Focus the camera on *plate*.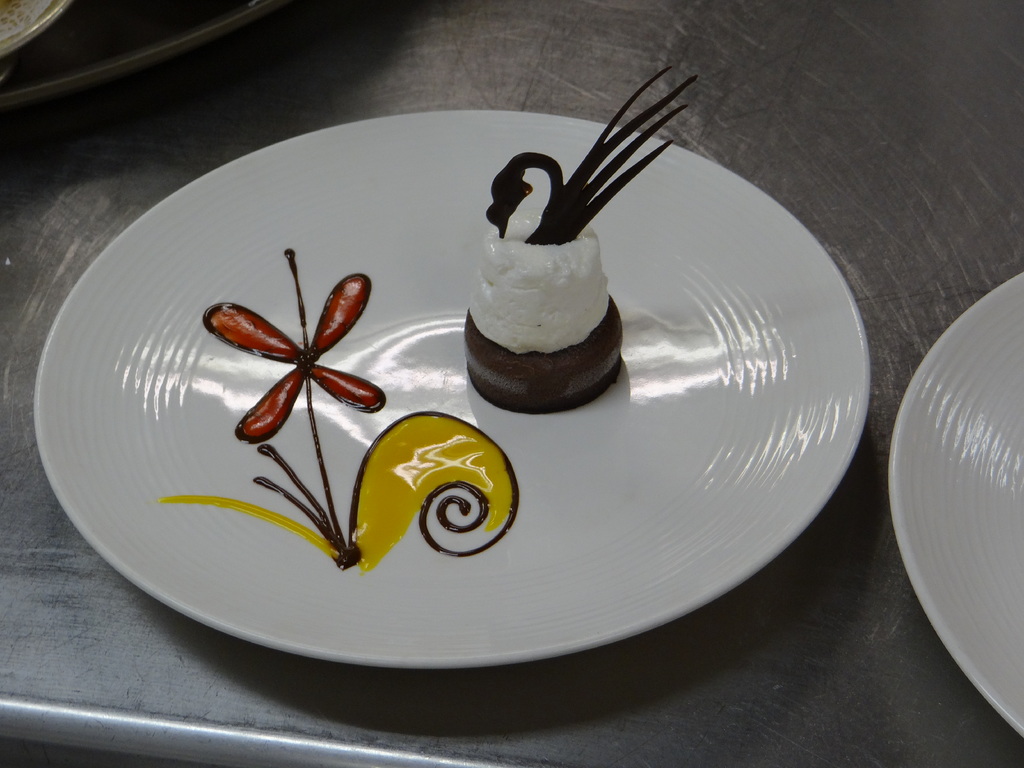
Focus region: l=890, t=270, r=1023, b=736.
